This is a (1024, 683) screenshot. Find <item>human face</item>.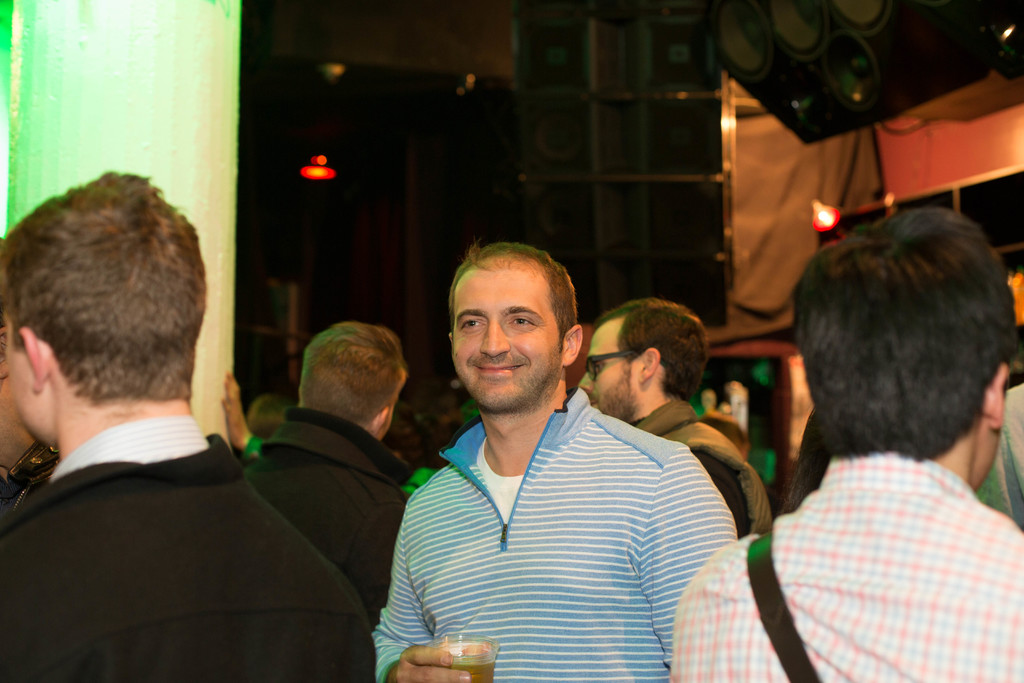
Bounding box: l=440, t=259, r=566, b=409.
